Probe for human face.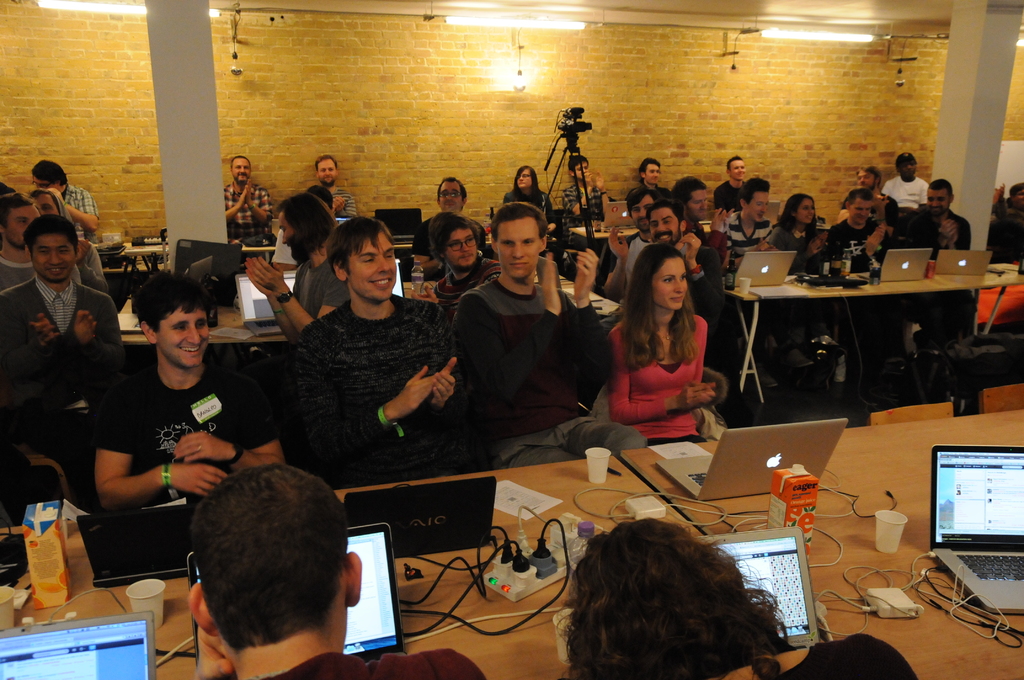
Probe result: <bbox>746, 190, 776, 222</bbox>.
